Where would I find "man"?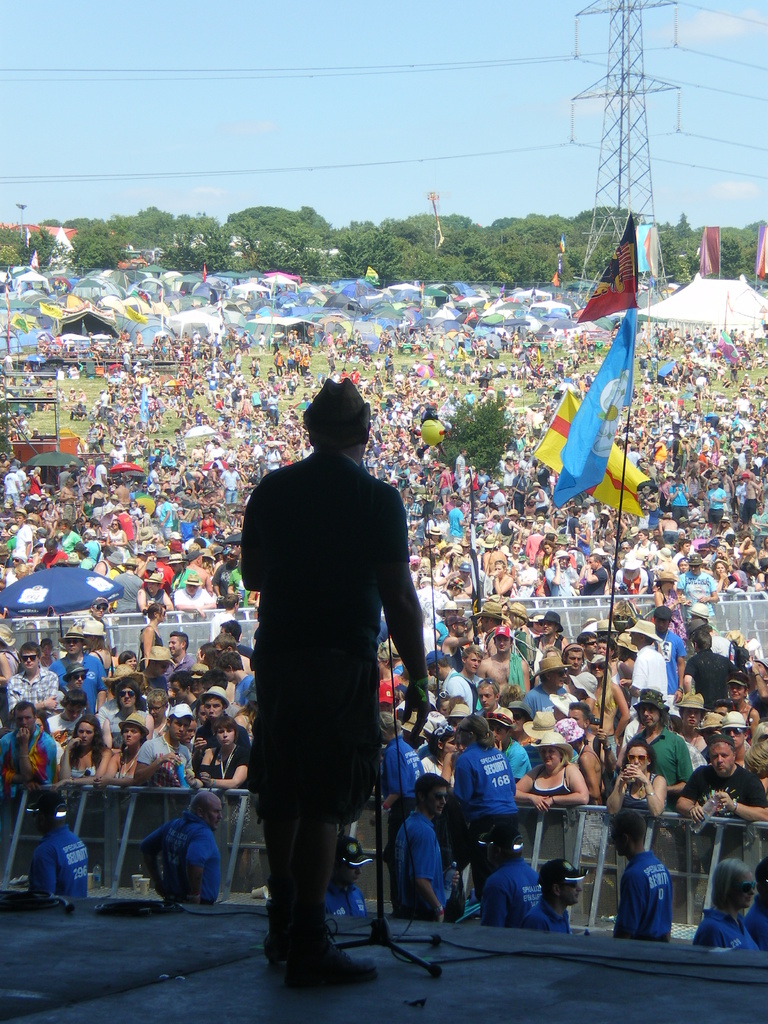
At l=55, t=662, r=92, b=713.
